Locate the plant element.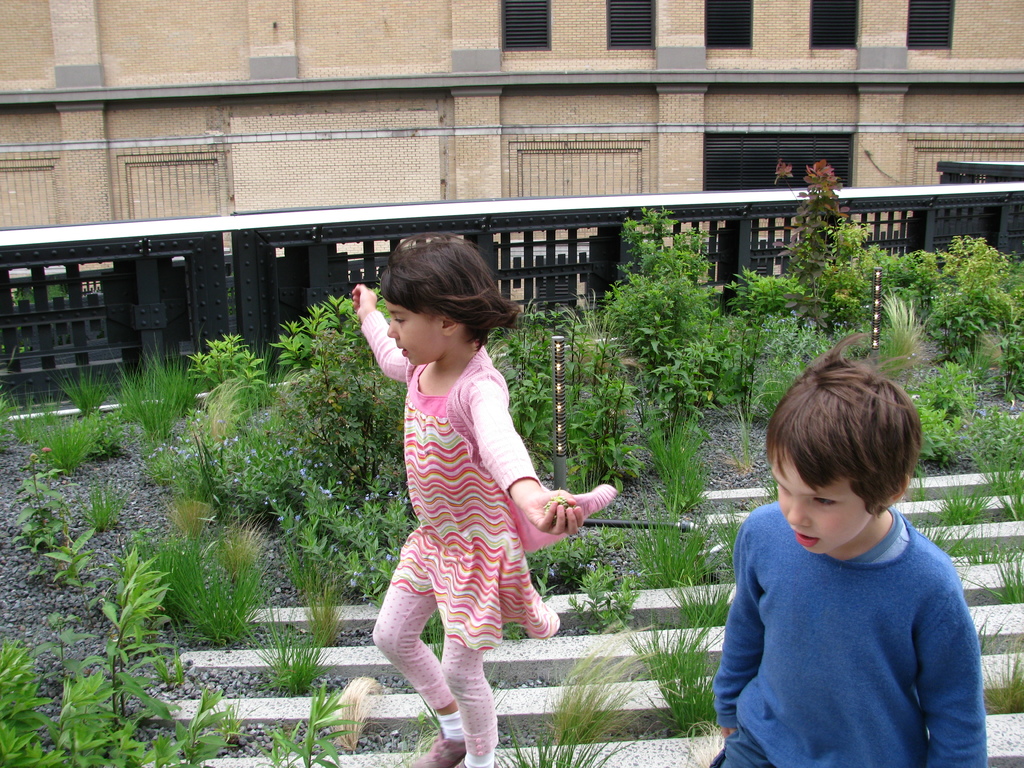
Element bbox: l=260, t=716, r=298, b=767.
